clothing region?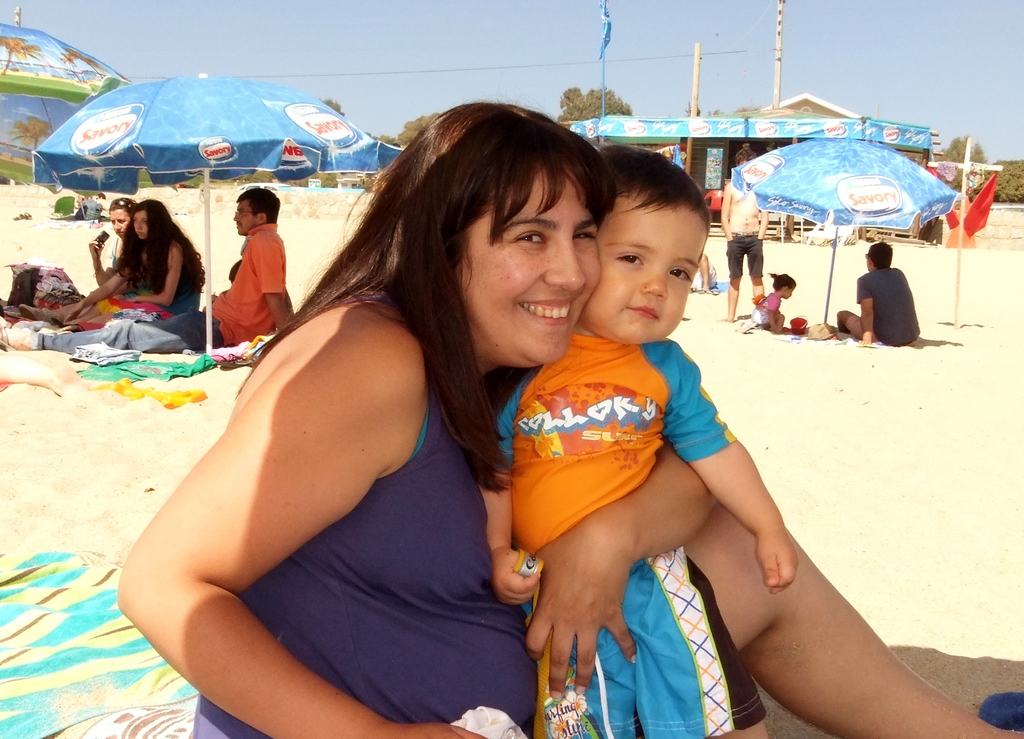
[491, 318, 801, 722]
